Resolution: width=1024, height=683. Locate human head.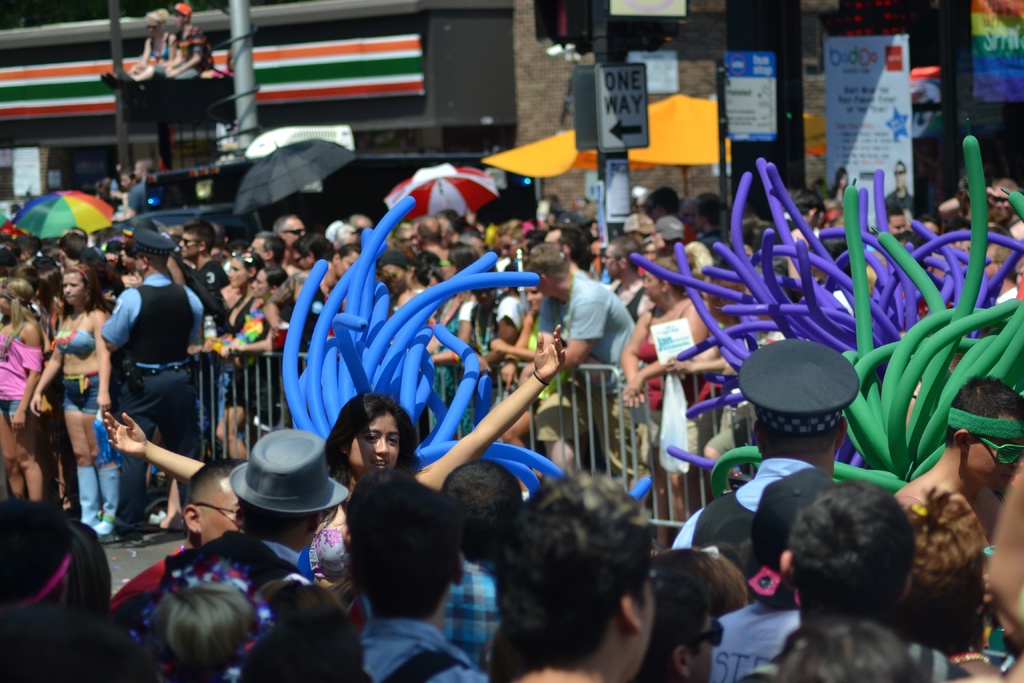
l=323, t=219, r=360, b=251.
